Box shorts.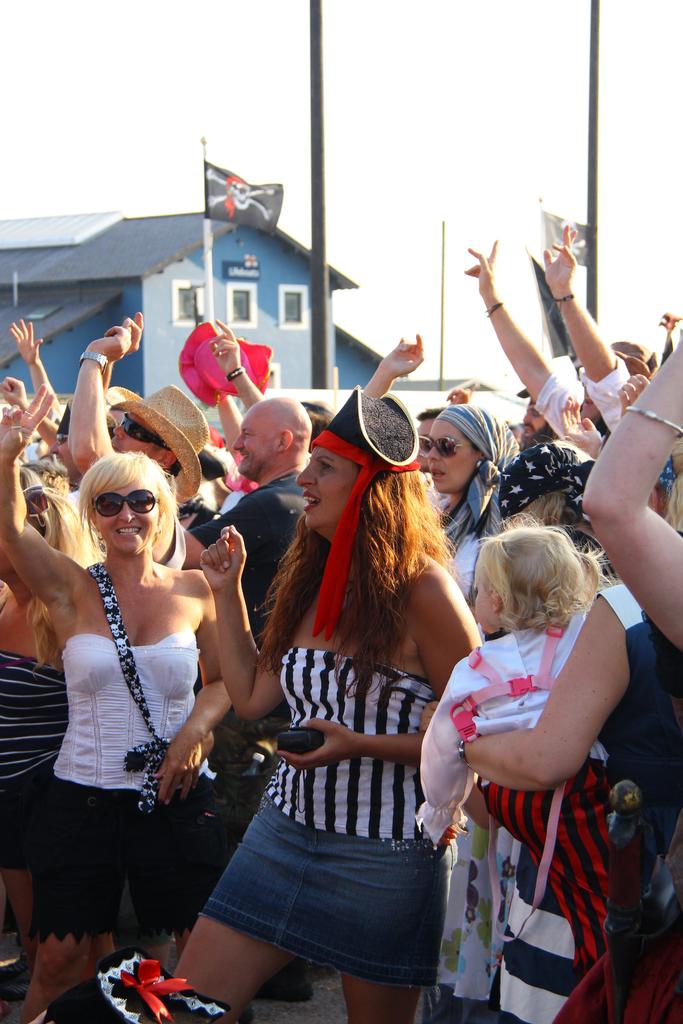
{"x1": 169, "y1": 794, "x2": 478, "y2": 1020}.
